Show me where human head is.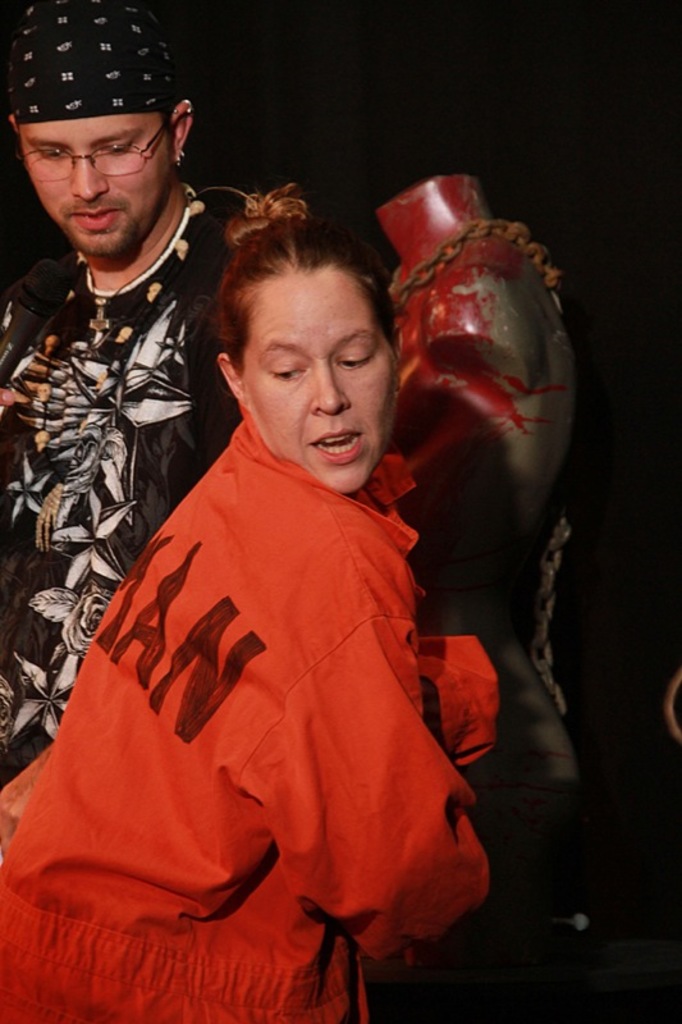
human head is at (0,0,193,259).
